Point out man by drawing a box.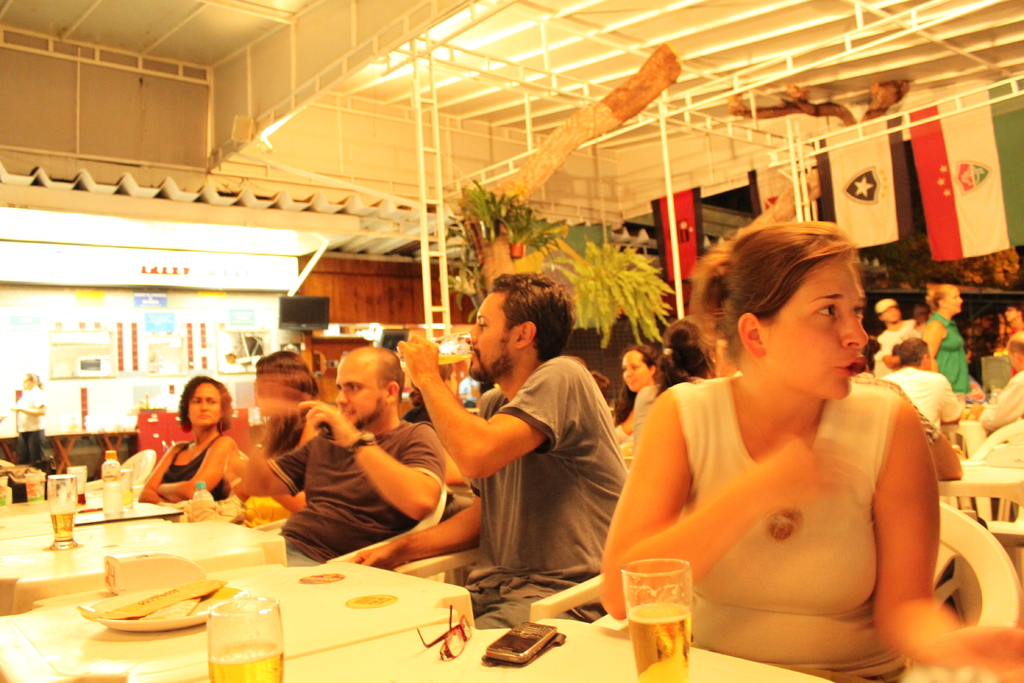
[224,339,458,572].
